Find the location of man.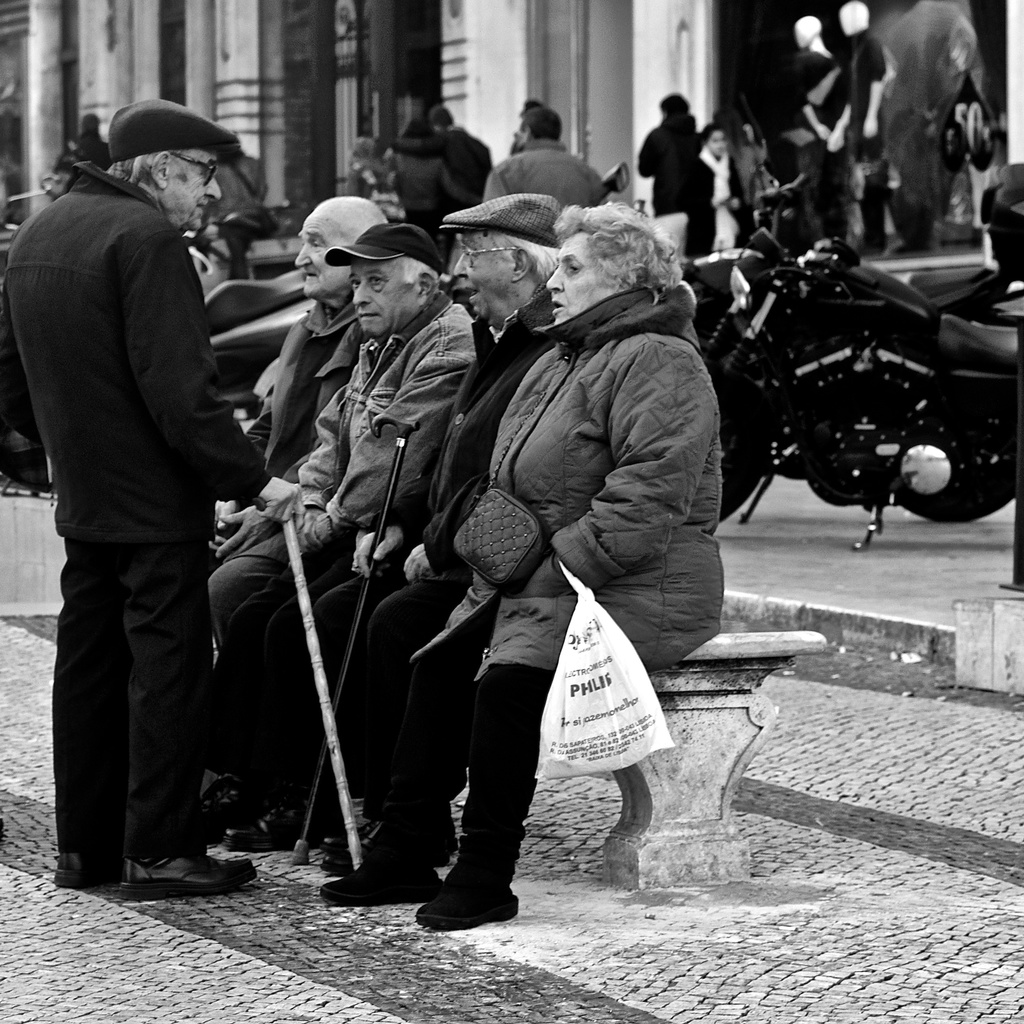
Location: left=206, top=199, right=397, bottom=521.
